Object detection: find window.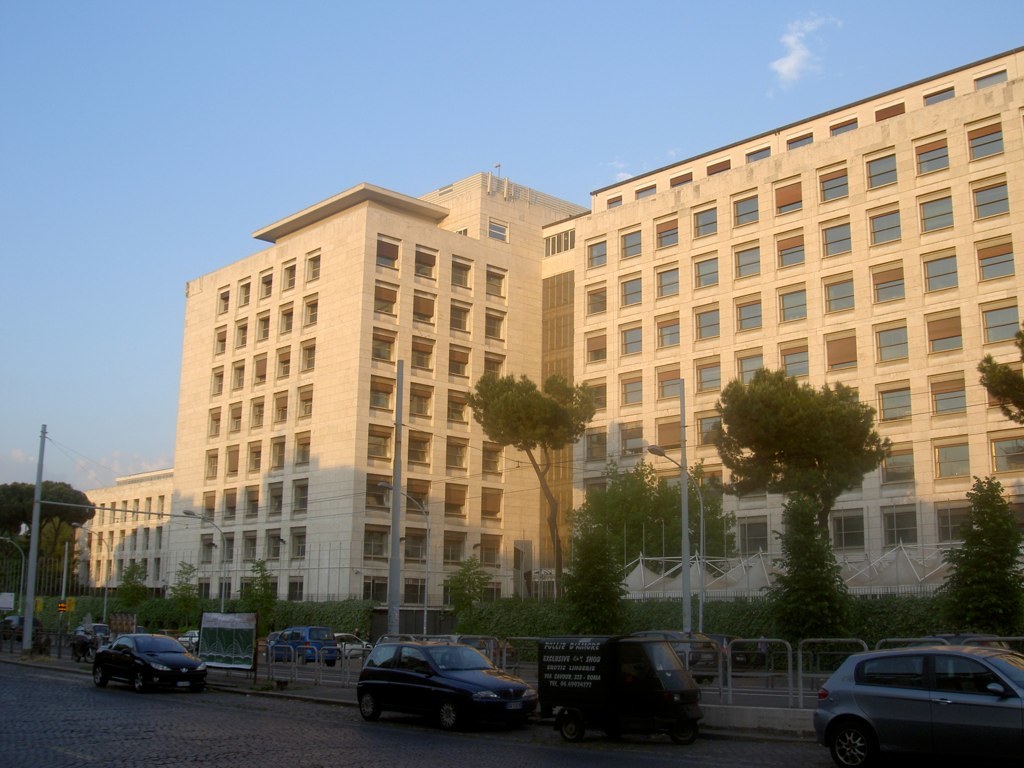
[268, 484, 283, 515].
